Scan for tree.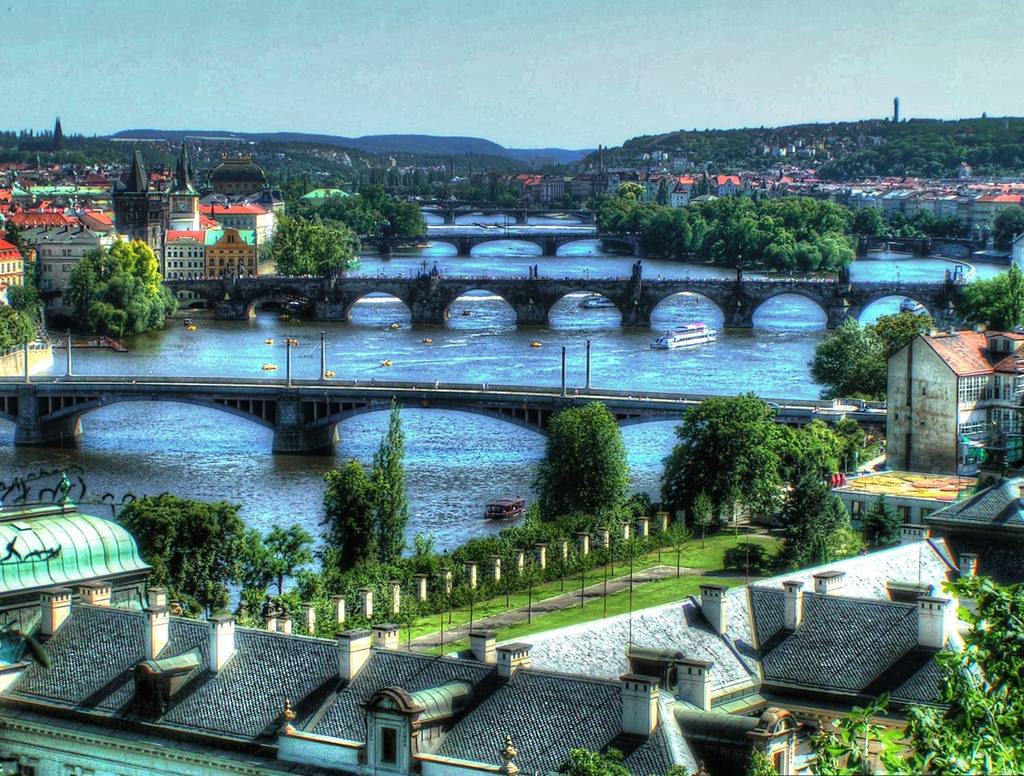
Scan result: region(526, 398, 630, 519).
